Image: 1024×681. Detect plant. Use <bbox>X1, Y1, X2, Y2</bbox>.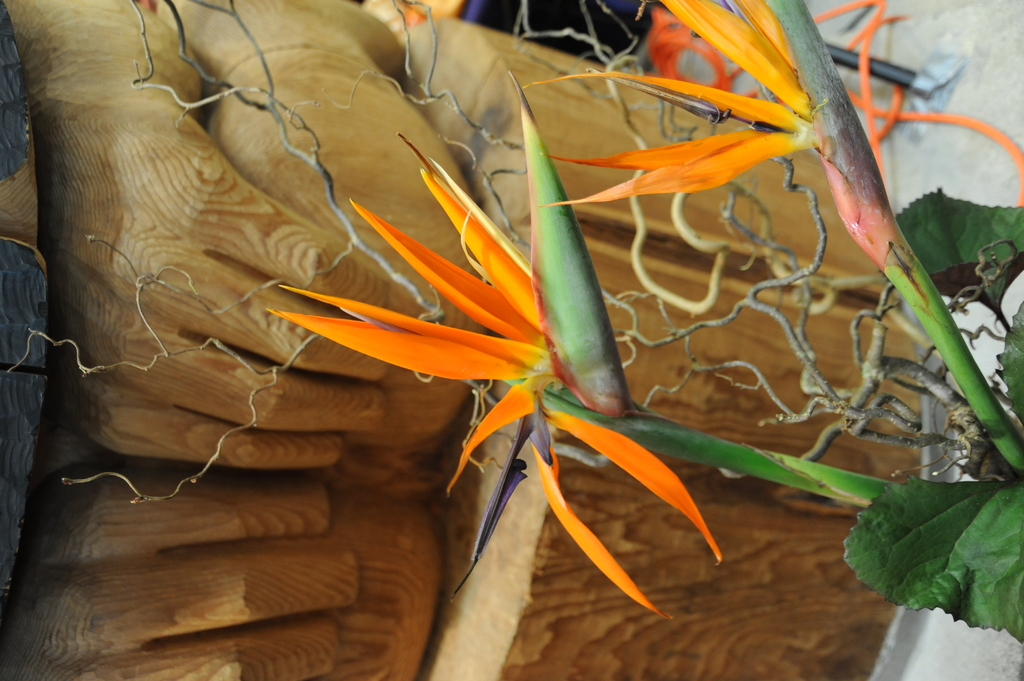
<bbox>252, 0, 1023, 658</bbox>.
